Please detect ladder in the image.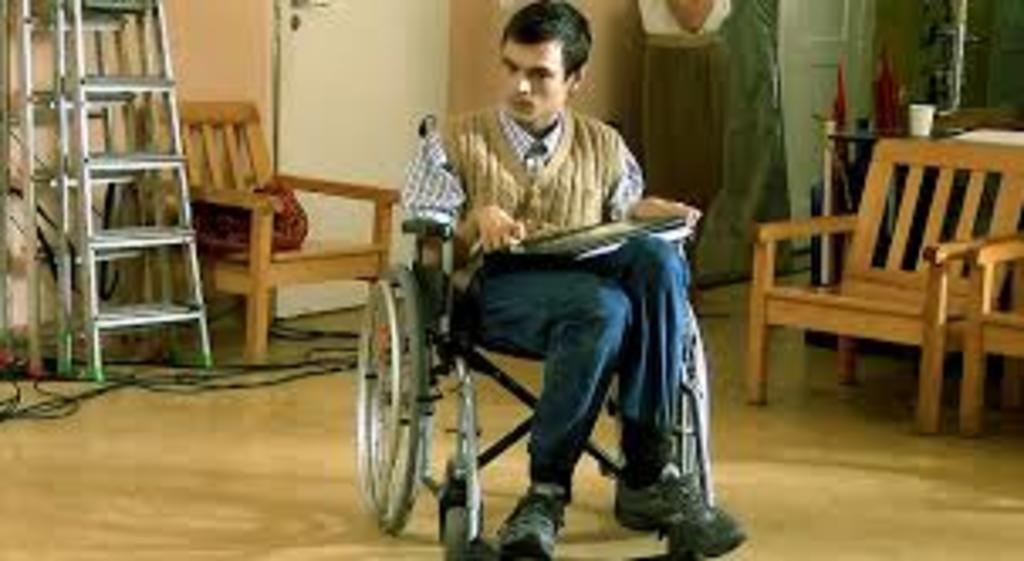
[0,0,135,362].
